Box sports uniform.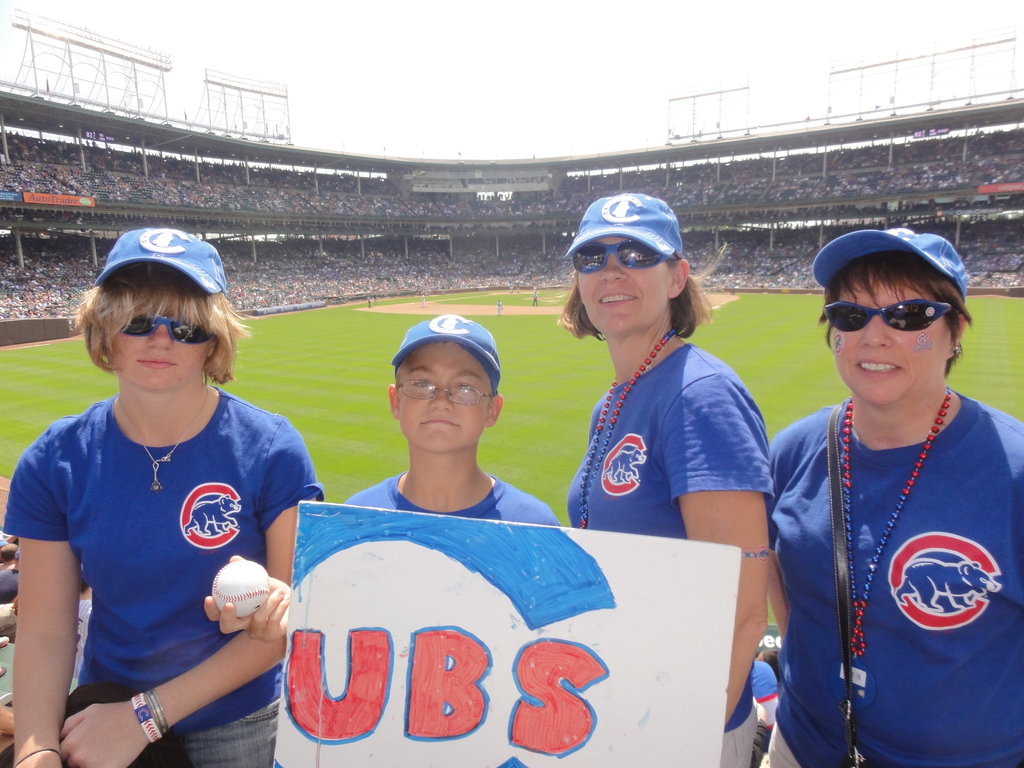
[556, 340, 764, 767].
